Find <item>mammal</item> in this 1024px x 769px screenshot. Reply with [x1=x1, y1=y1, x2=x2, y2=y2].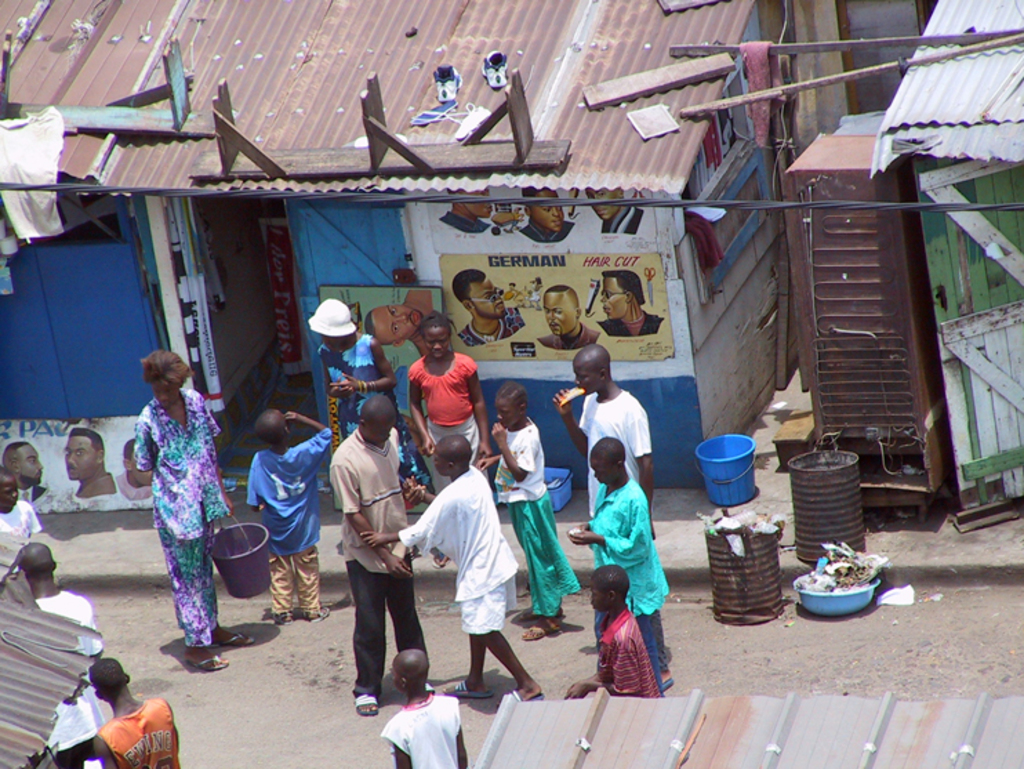
[x1=569, y1=440, x2=678, y2=685].
